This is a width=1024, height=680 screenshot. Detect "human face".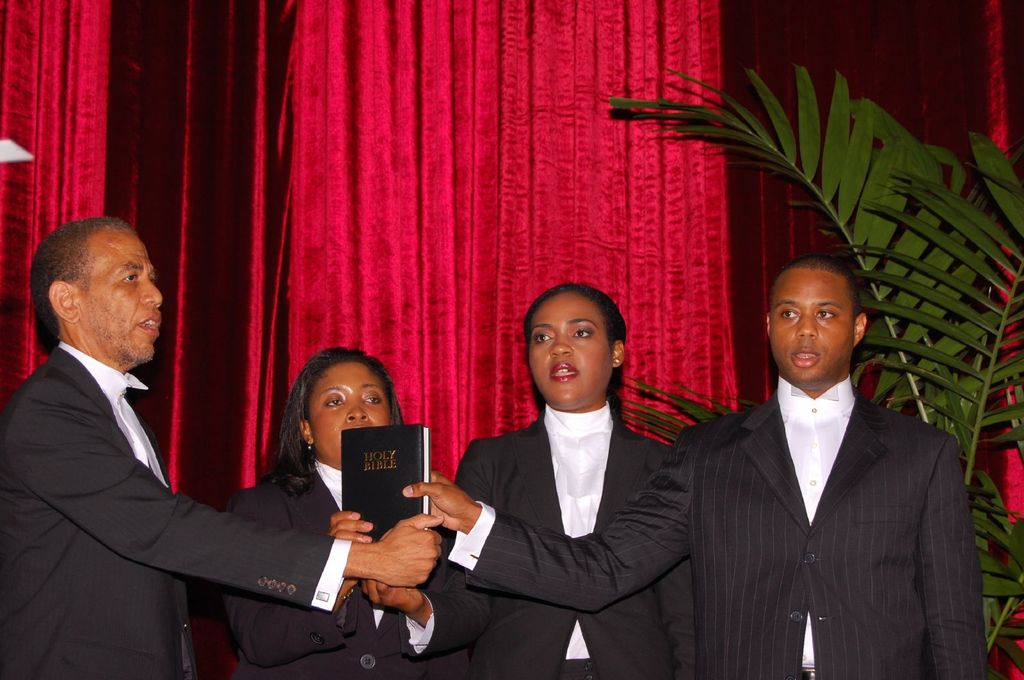
rect(528, 292, 613, 410).
